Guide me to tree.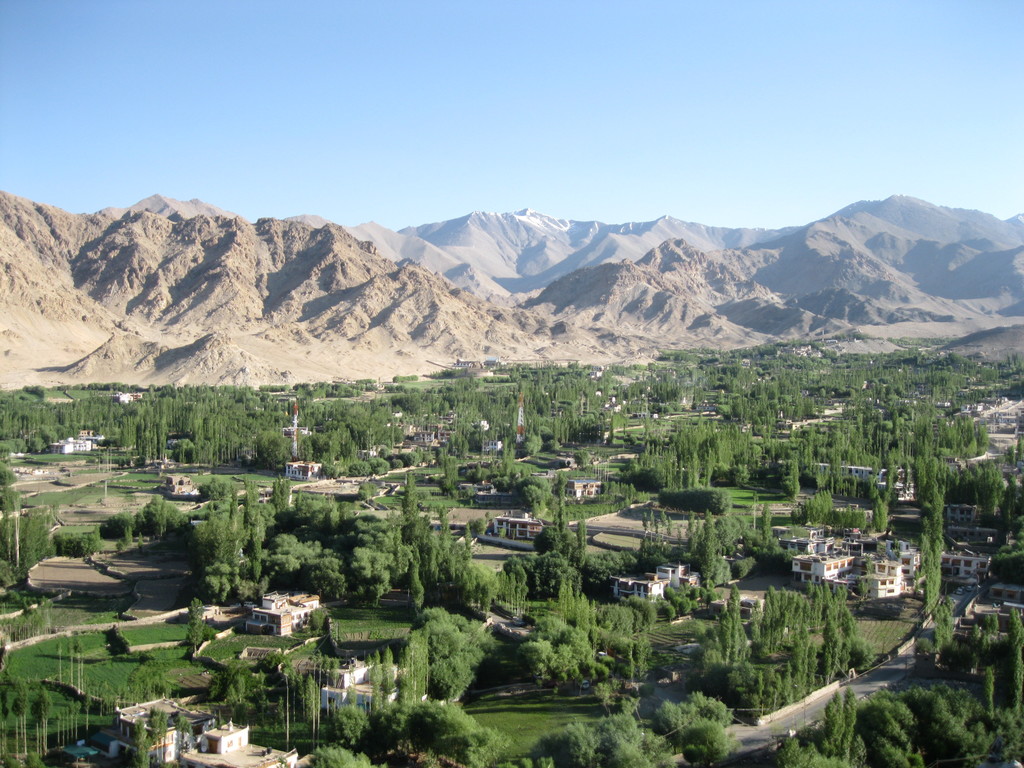
Guidance: bbox=(403, 472, 420, 526).
